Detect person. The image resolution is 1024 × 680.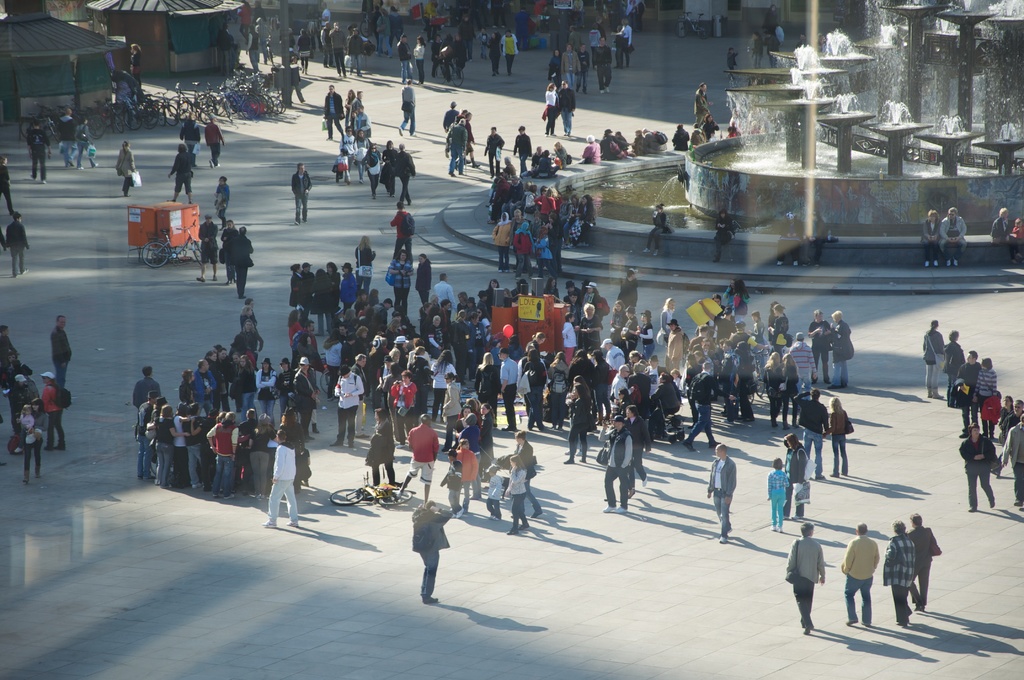
546/353/570/433.
